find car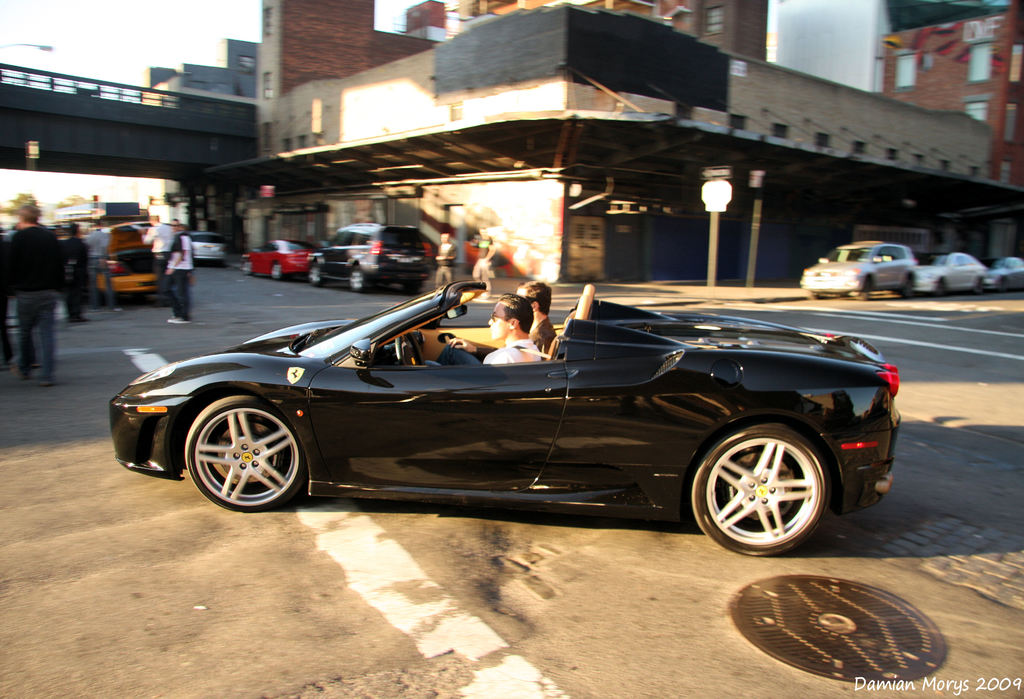
(305, 221, 429, 293)
